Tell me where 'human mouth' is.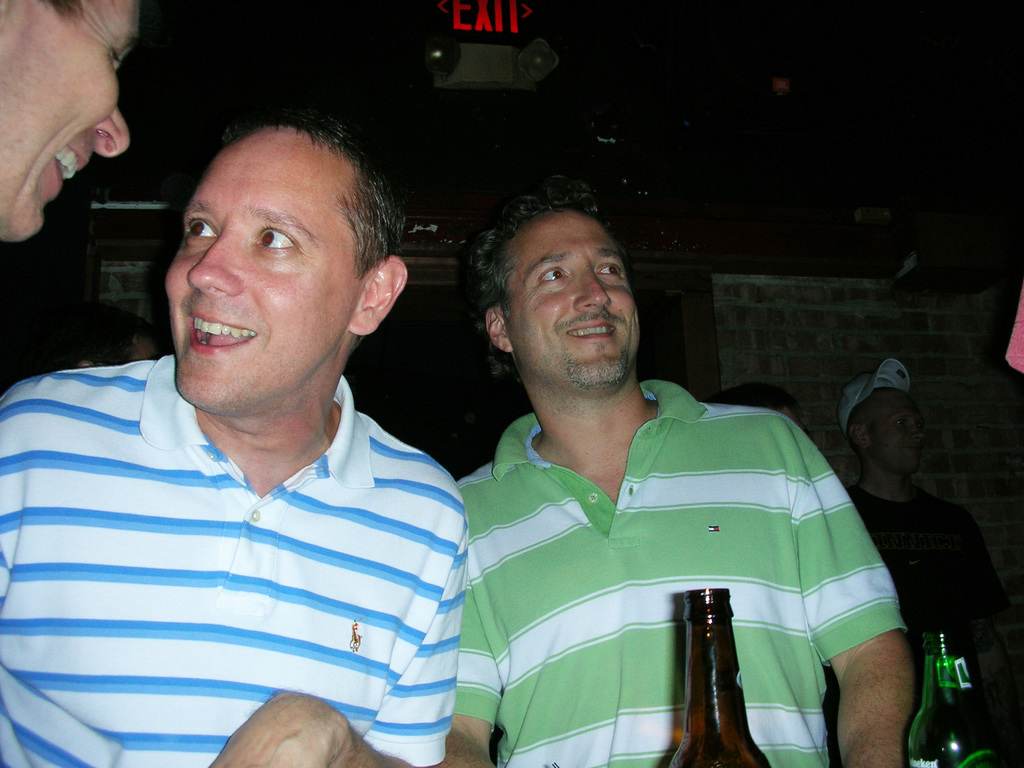
'human mouth' is at (52,142,90,195).
